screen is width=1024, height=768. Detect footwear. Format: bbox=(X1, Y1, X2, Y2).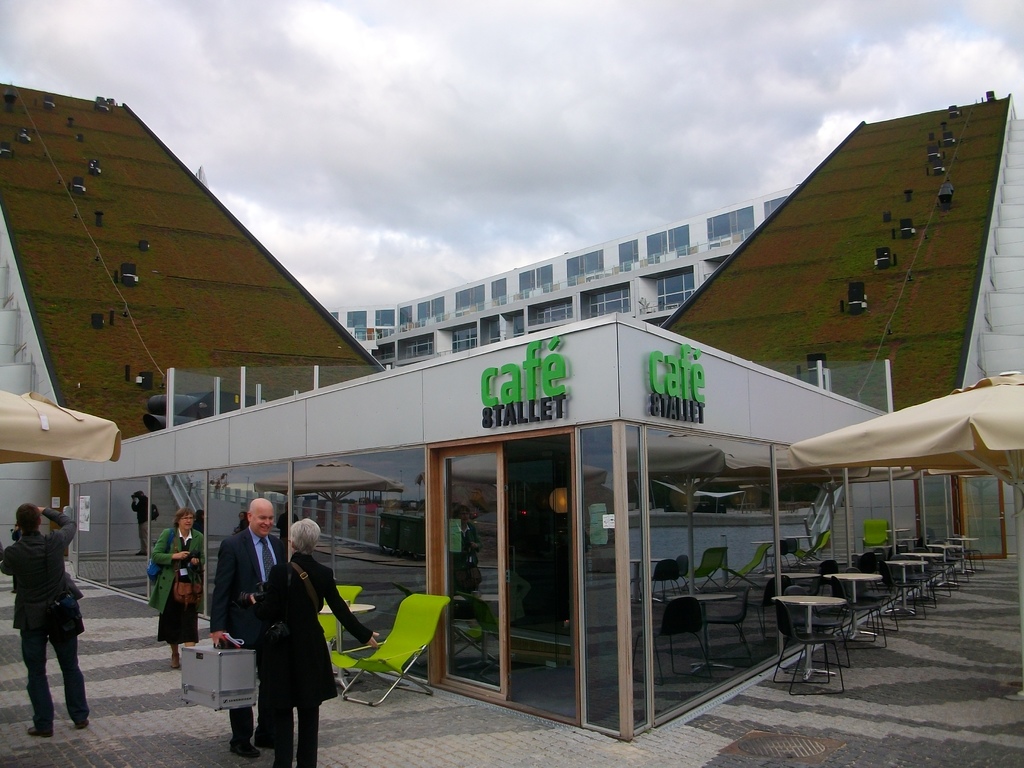
bbox=(29, 726, 53, 737).
